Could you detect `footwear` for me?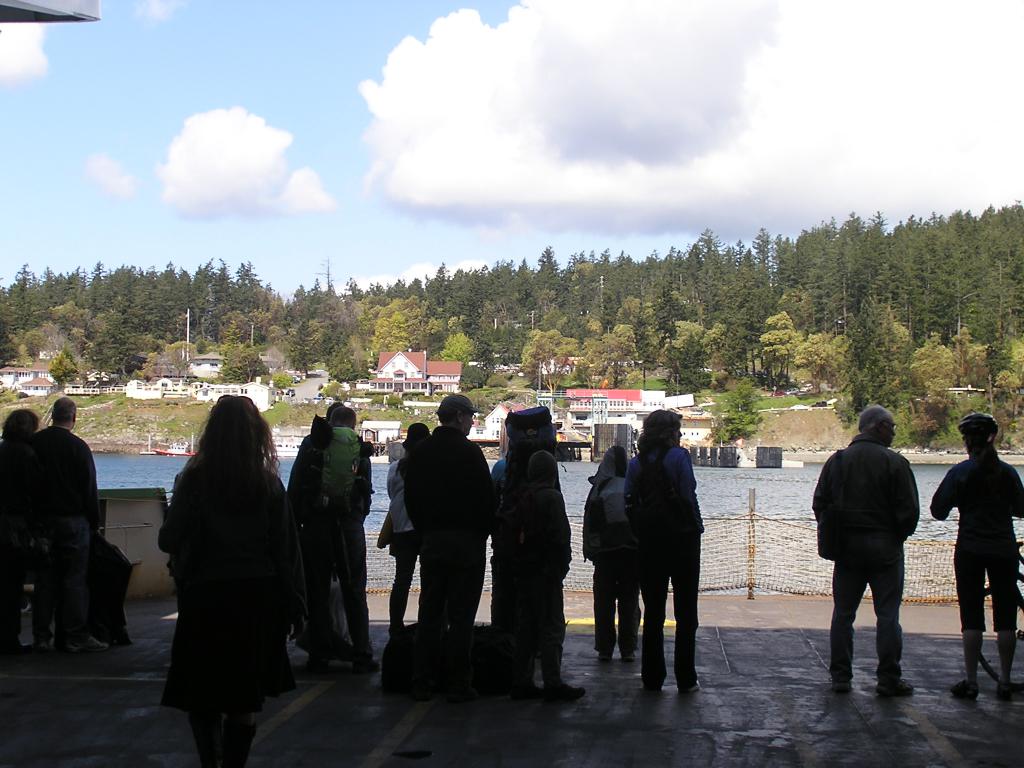
Detection result: 351,657,382,674.
